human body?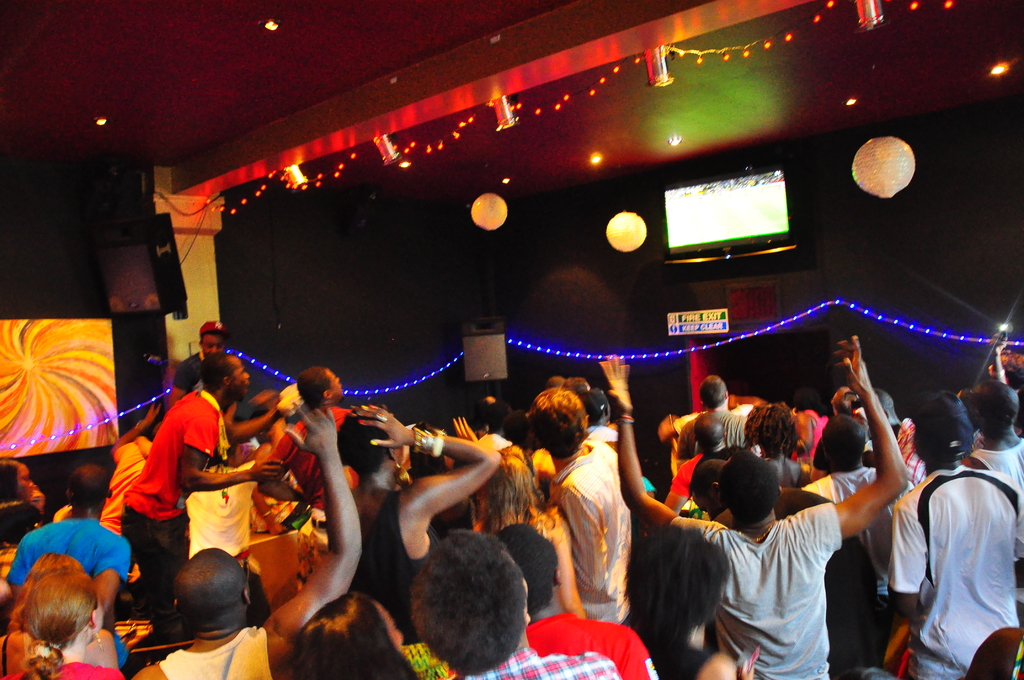
box(0, 567, 125, 679)
